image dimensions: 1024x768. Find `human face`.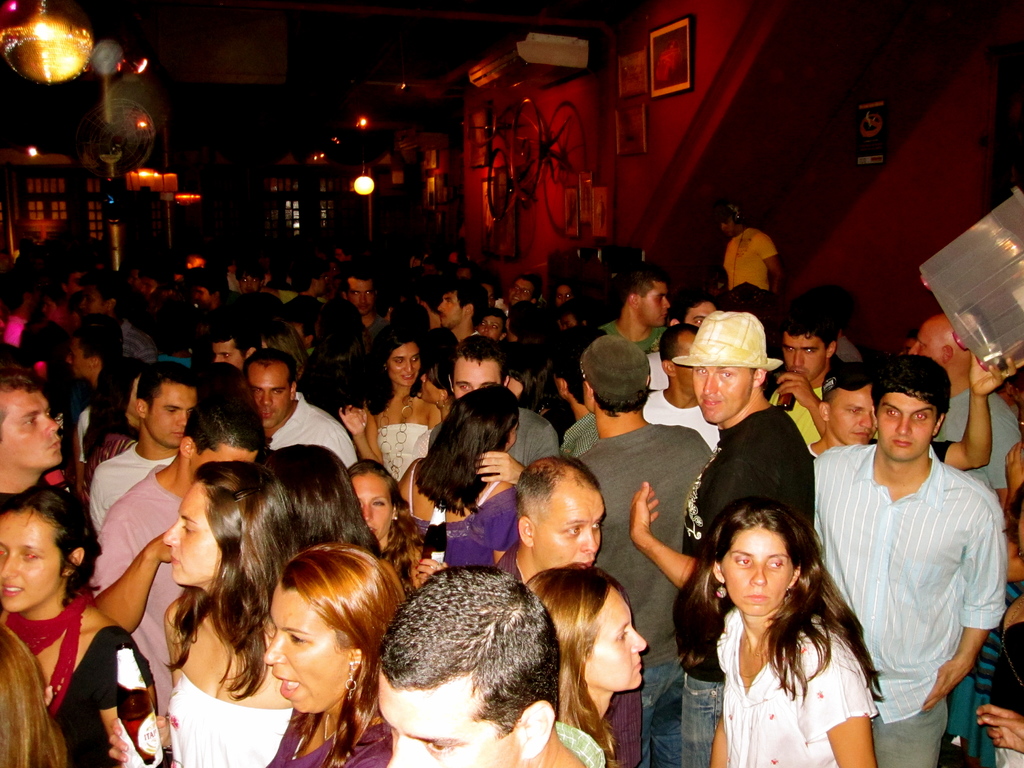
(477, 316, 503, 340).
